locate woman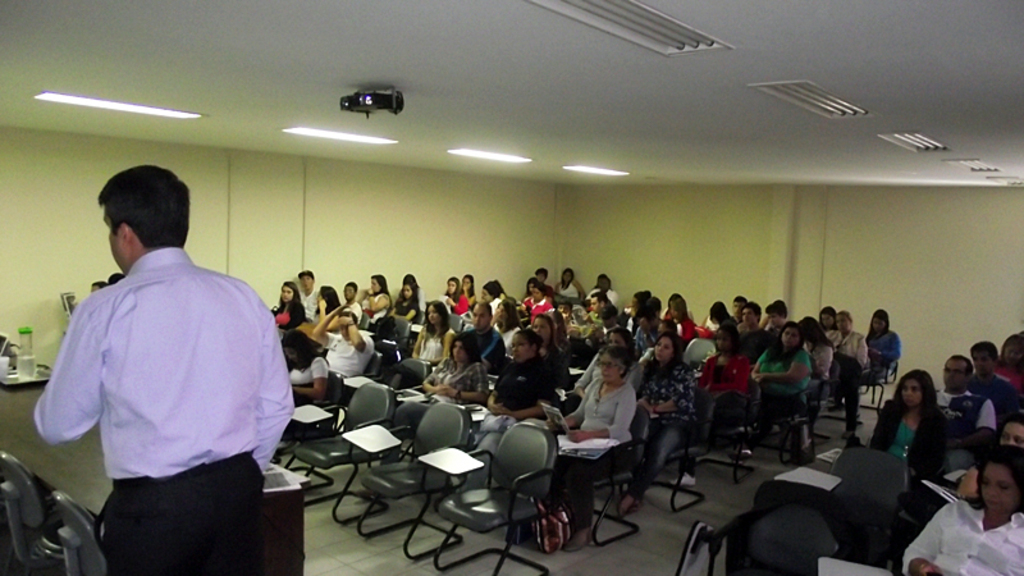
bbox=[287, 333, 325, 408]
